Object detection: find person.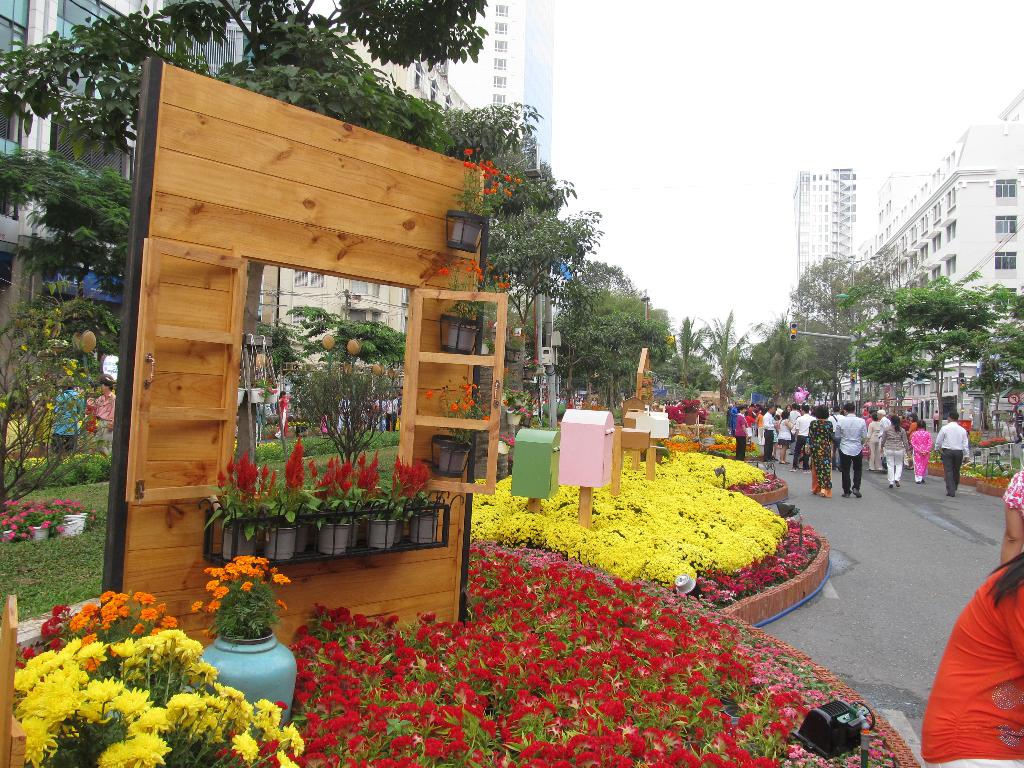
BBox(911, 421, 926, 482).
